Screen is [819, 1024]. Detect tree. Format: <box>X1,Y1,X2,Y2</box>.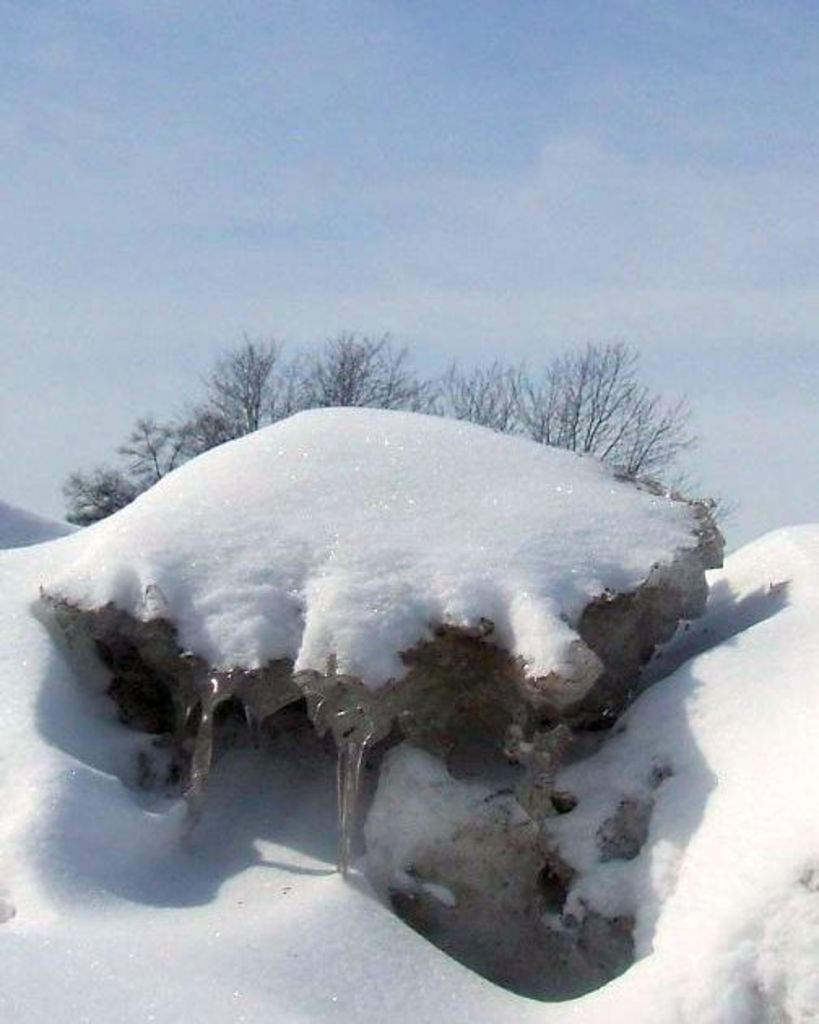
<box>500,330,695,478</box>.
